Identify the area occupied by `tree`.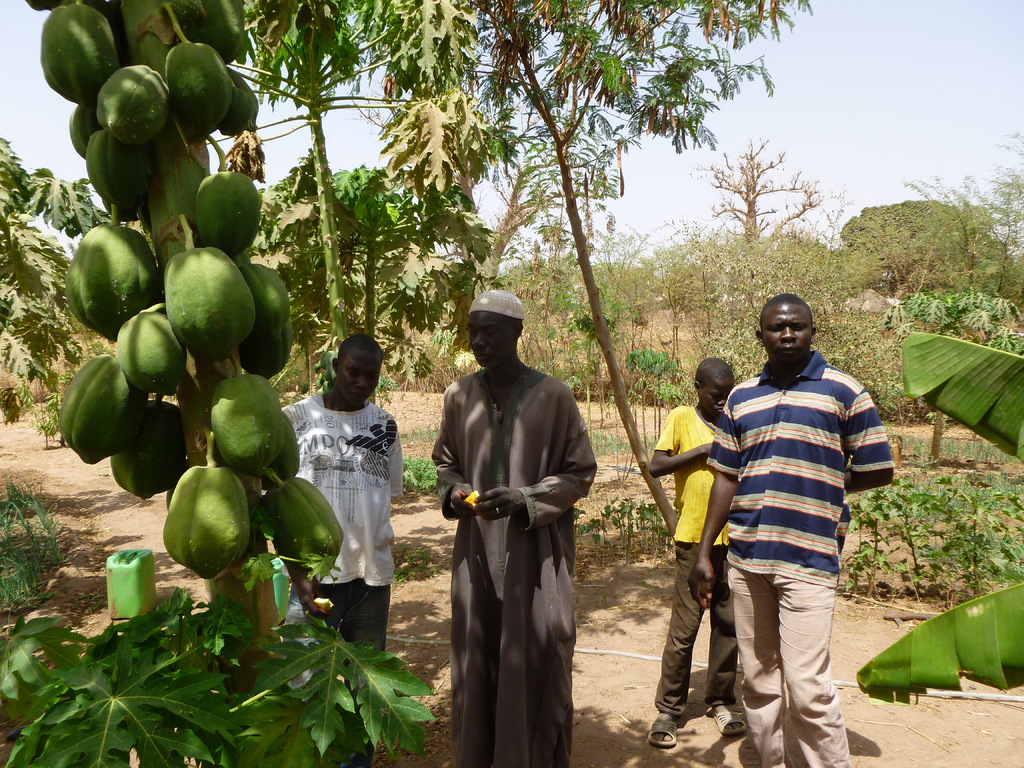
Area: {"x1": 1, "y1": 0, "x2": 431, "y2": 767}.
